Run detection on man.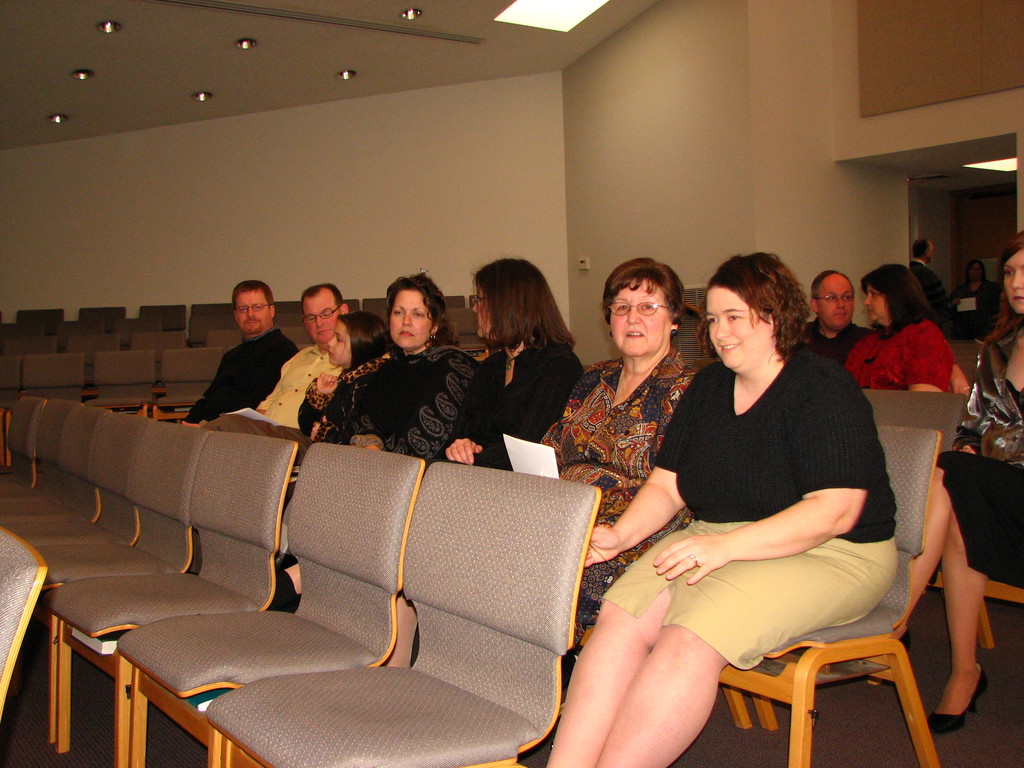
Result: (x1=910, y1=239, x2=961, y2=321).
